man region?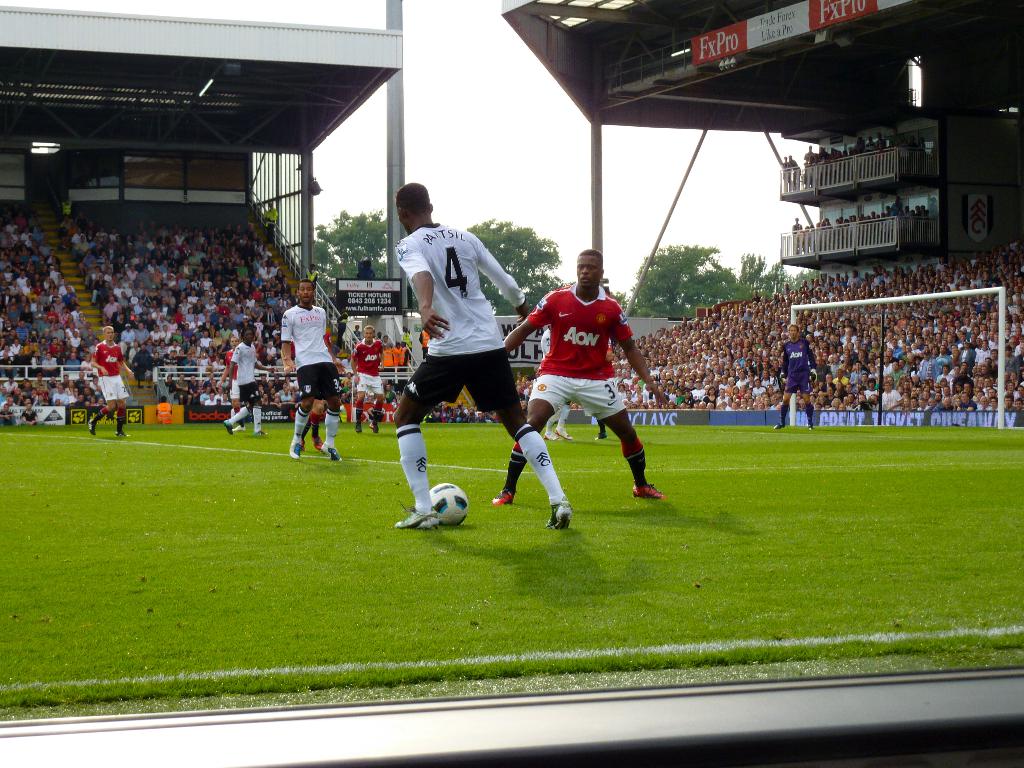
[x1=344, y1=322, x2=394, y2=433]
